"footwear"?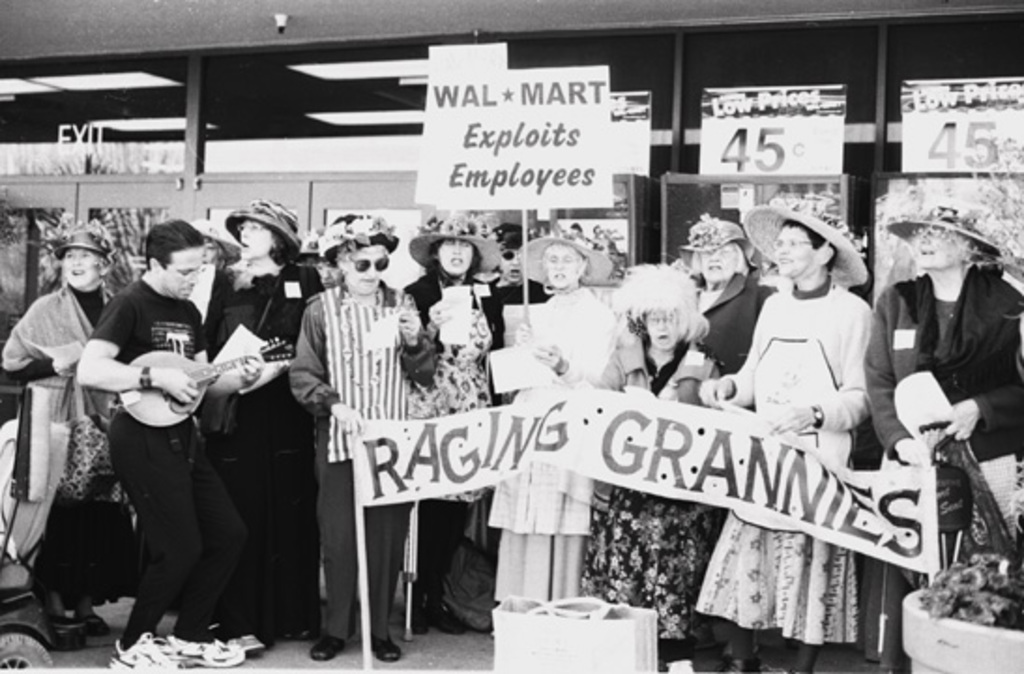
[x1=234, y1=635, x2=266, y2=652]
